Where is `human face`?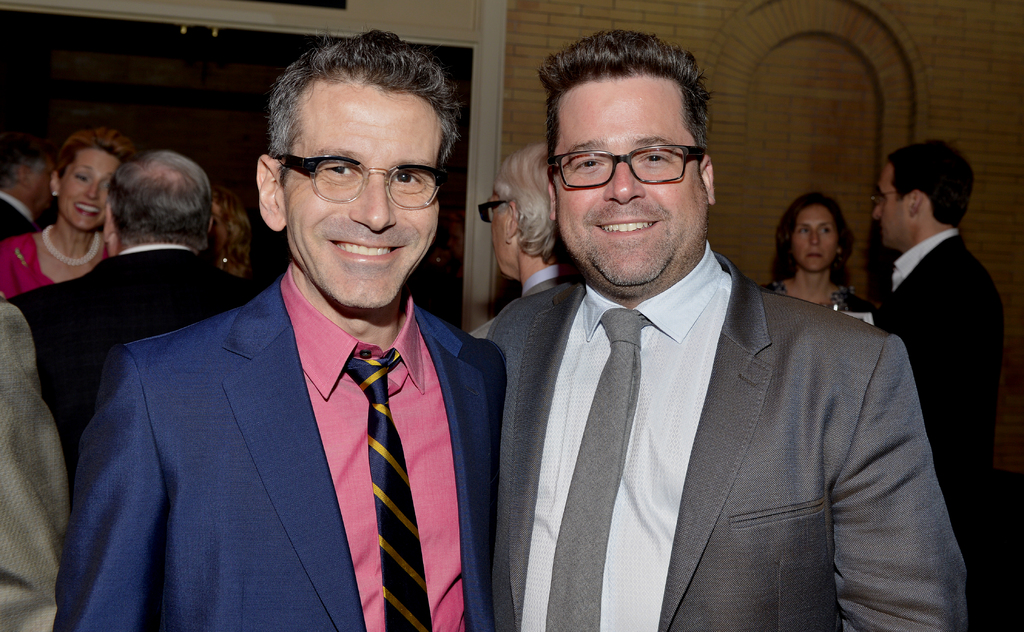
{"left": 282, "top": 77, "right": 444, "bottom": 308}.
